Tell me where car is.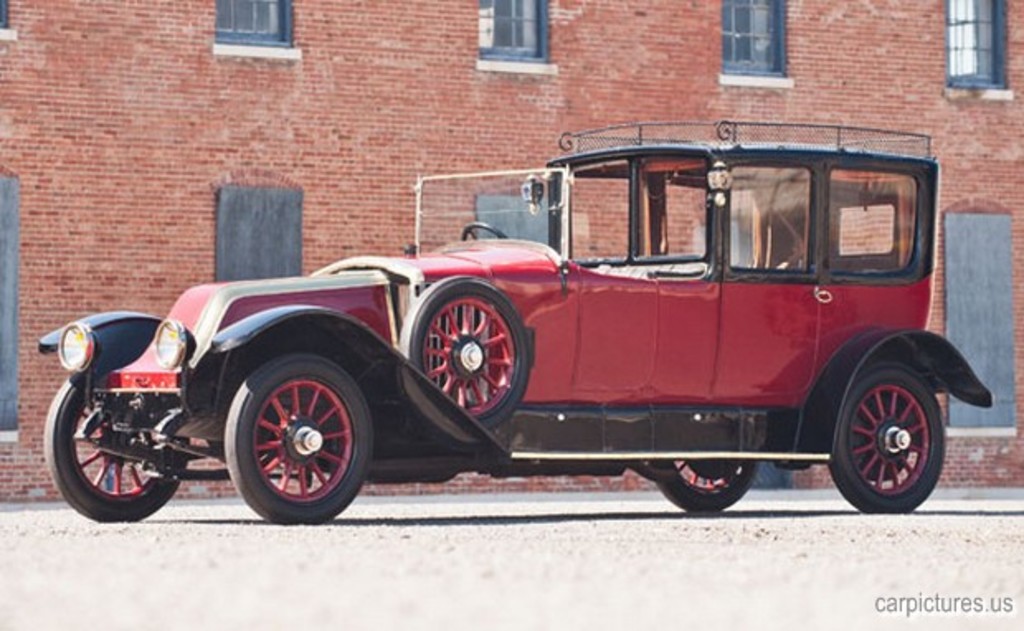
car is at region(35, 132, 989, 543).
